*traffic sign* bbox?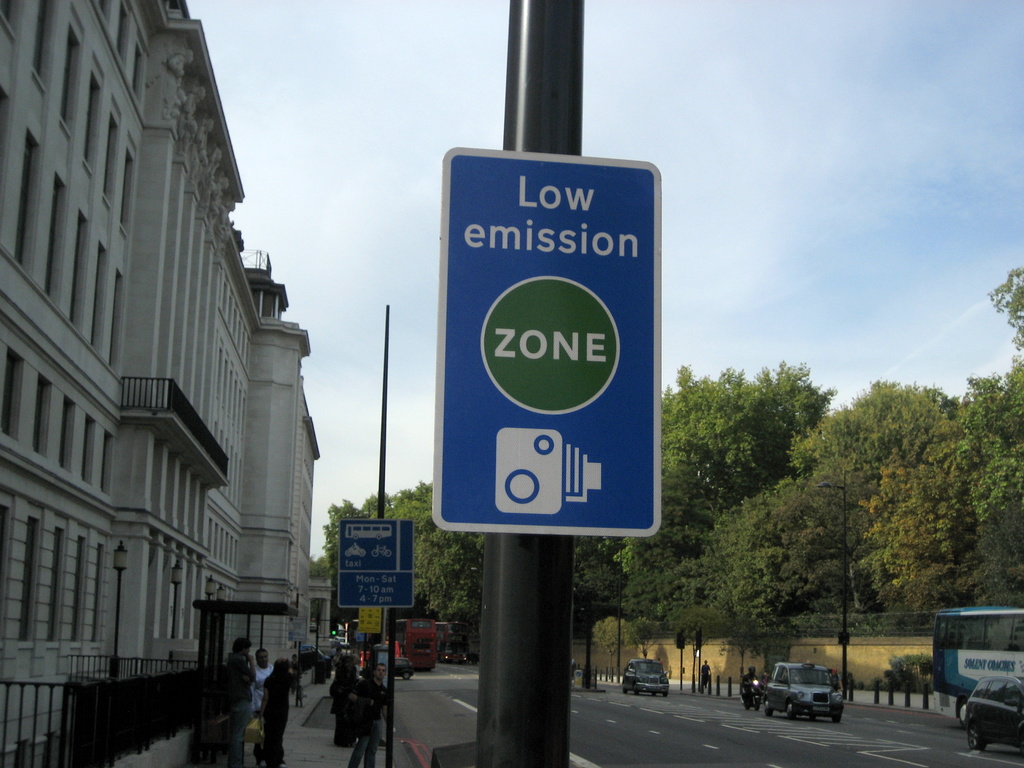
335/518/412/609
